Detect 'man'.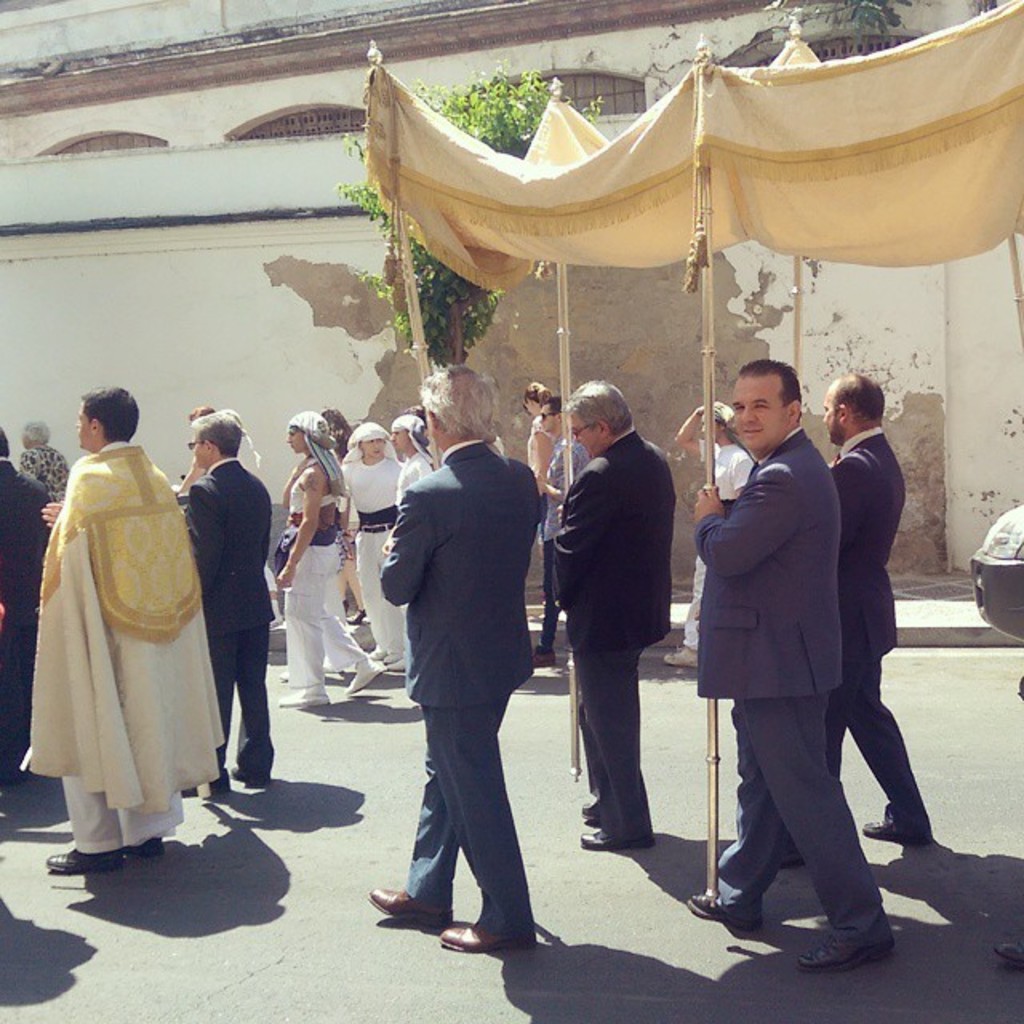
Detected at rect(690, 358, 898, 973).
